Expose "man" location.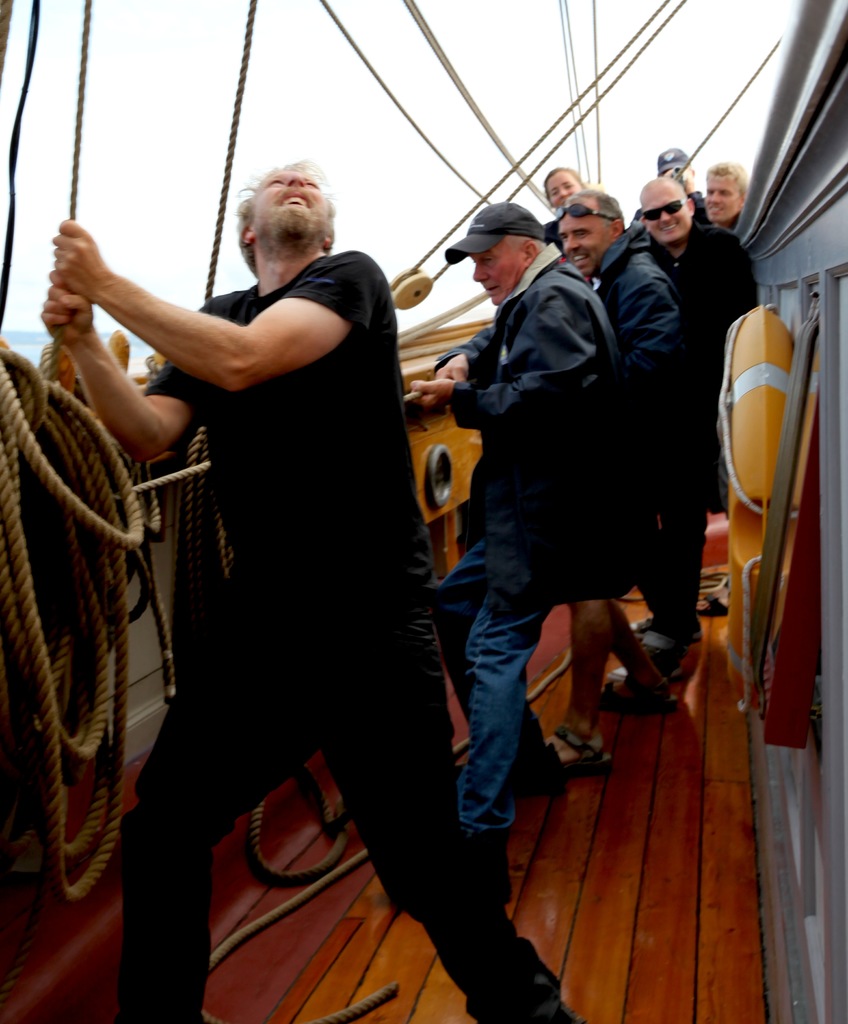
Exposed at select_region(539, 190, 679, 783).
